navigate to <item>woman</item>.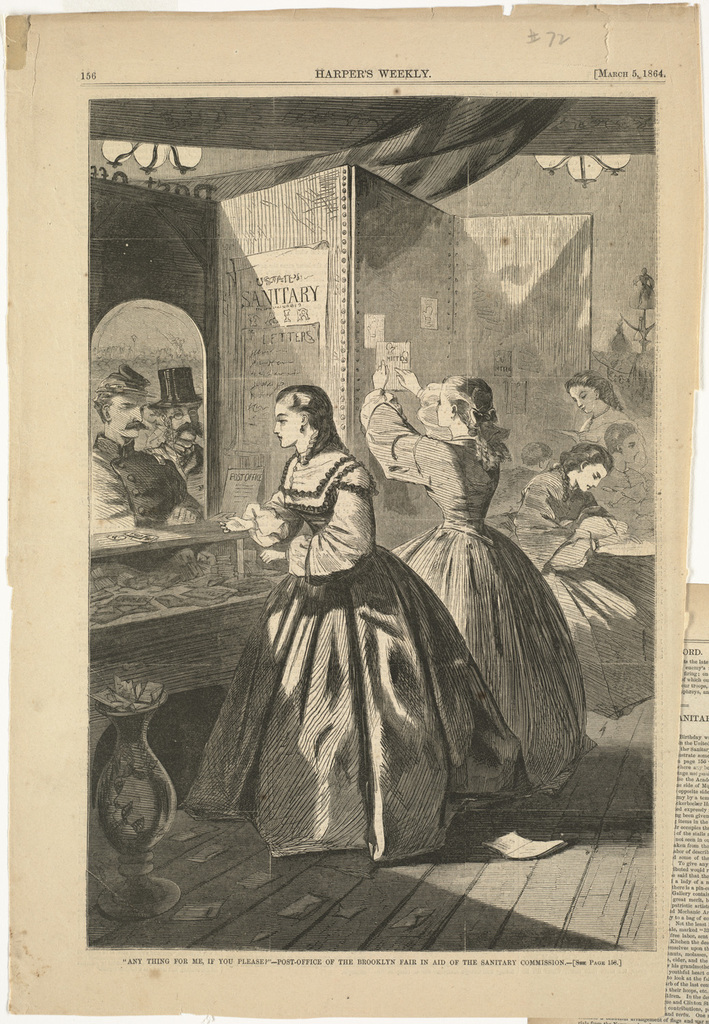
Navigation target: rect(349, 357, 578, 818).
